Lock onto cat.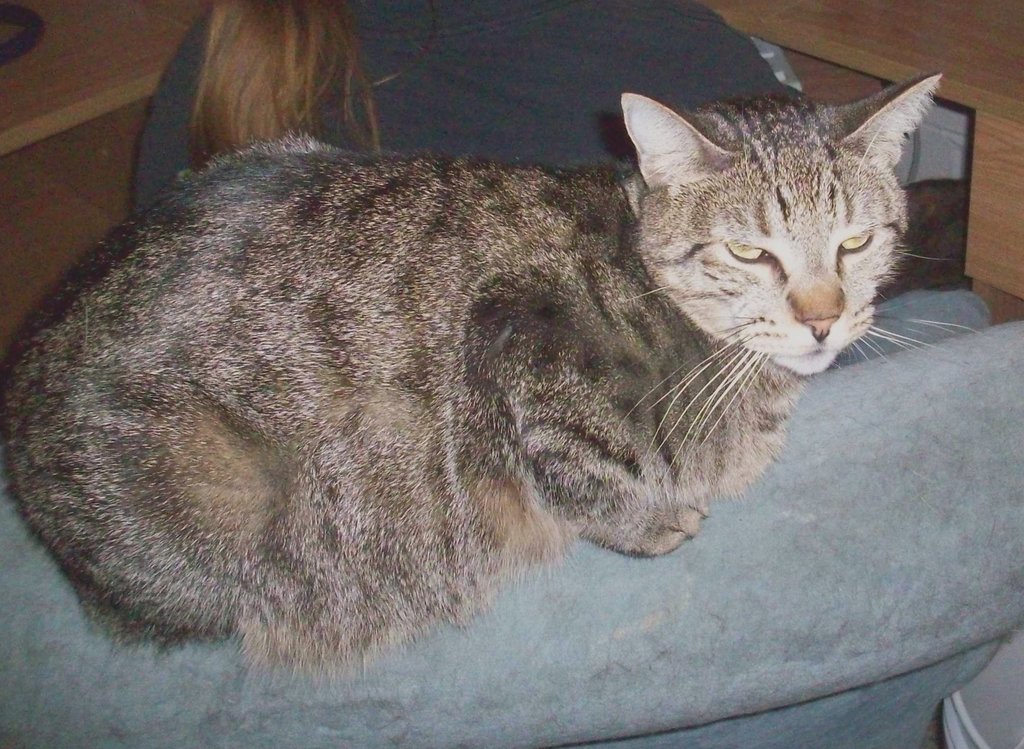
Locked: select_region(0, 68, 1005, 694).
